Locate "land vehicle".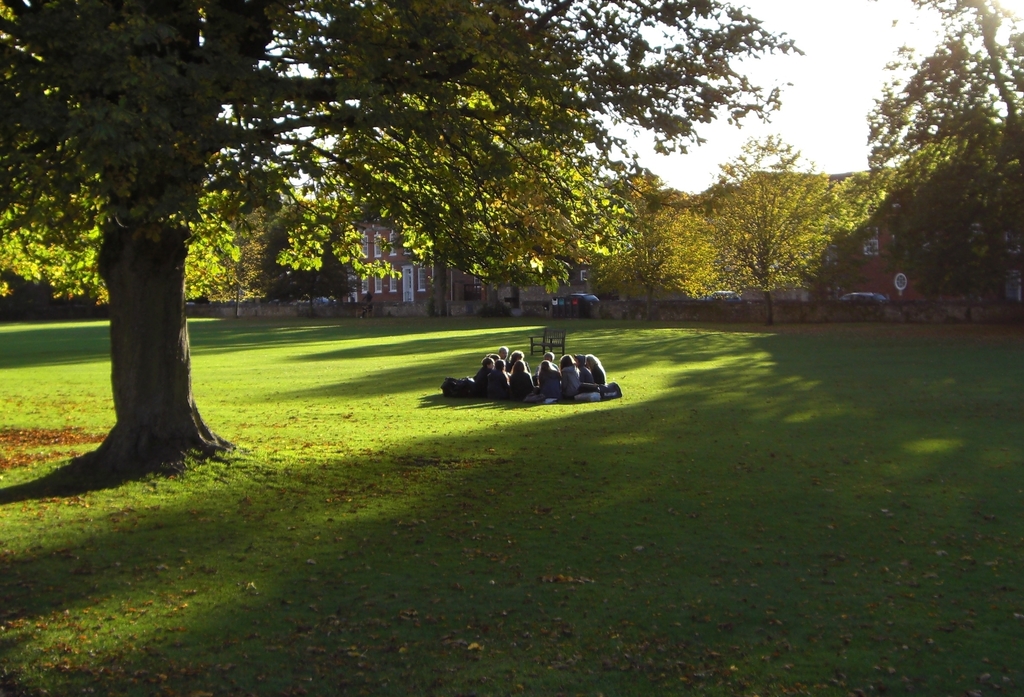
Bounding box: (837,292,884,300).
